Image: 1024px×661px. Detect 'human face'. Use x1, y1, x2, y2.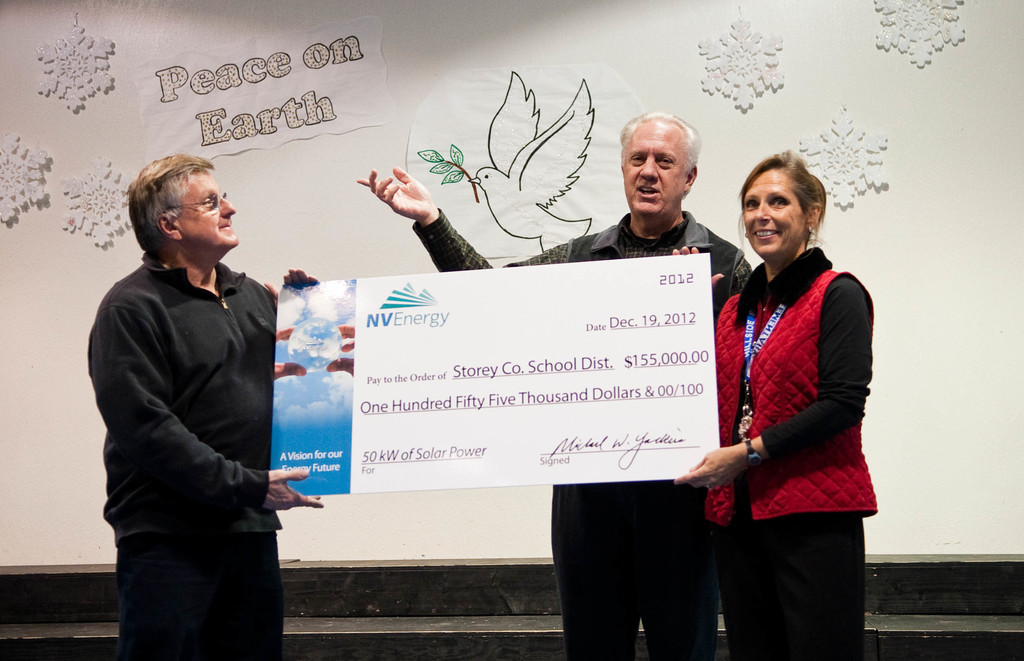
742, 166, 806, 255.
